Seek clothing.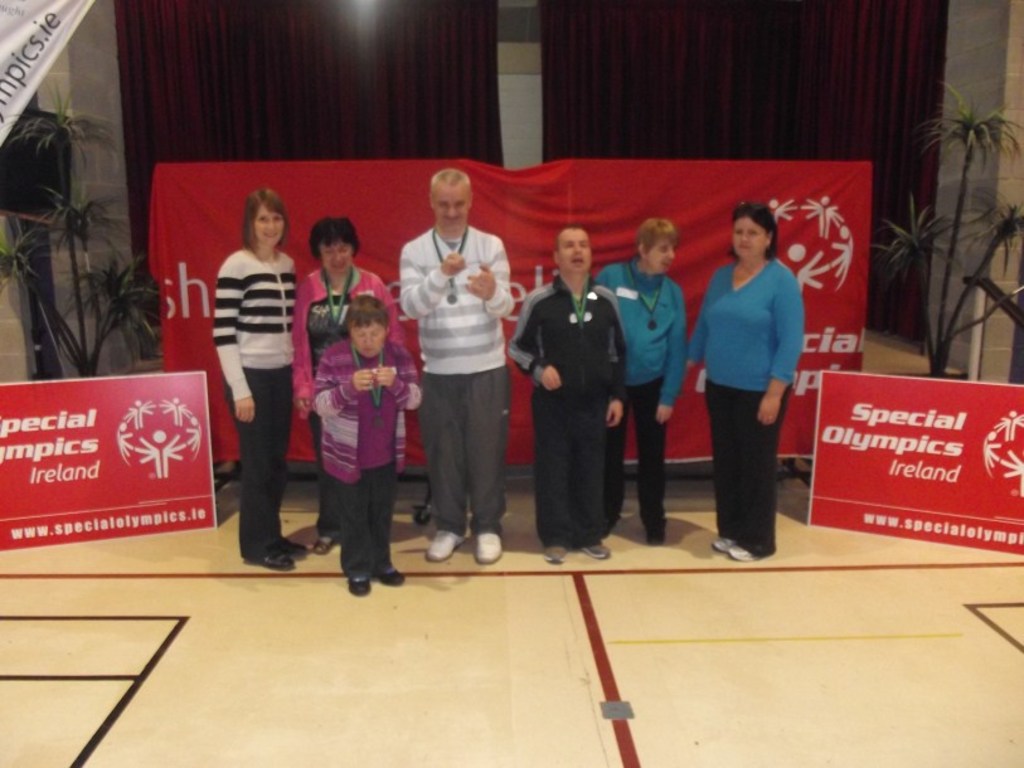
297 276 401 393.
